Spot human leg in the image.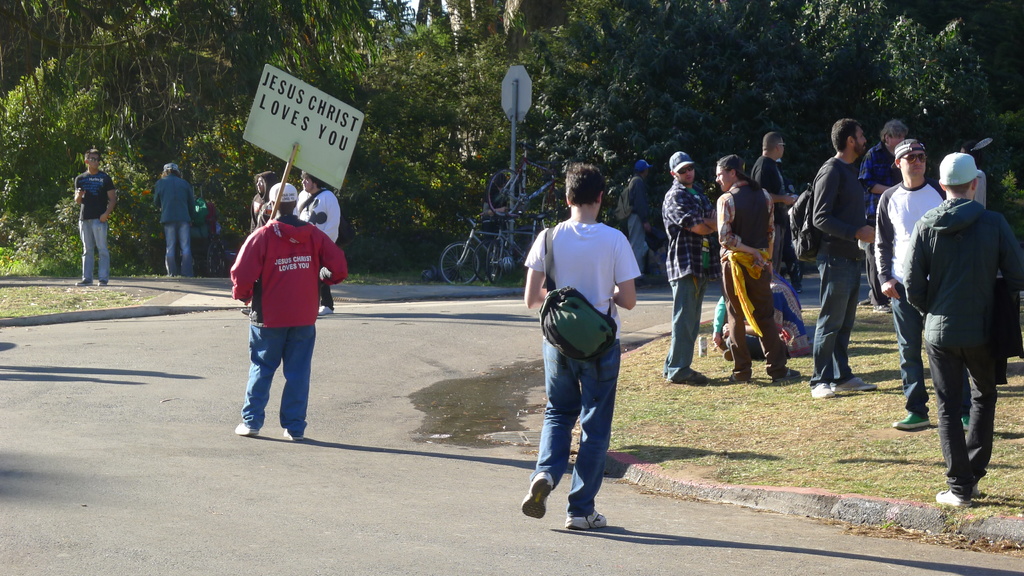
human leg found at left=932, top=316, right=999, bottom=508.
